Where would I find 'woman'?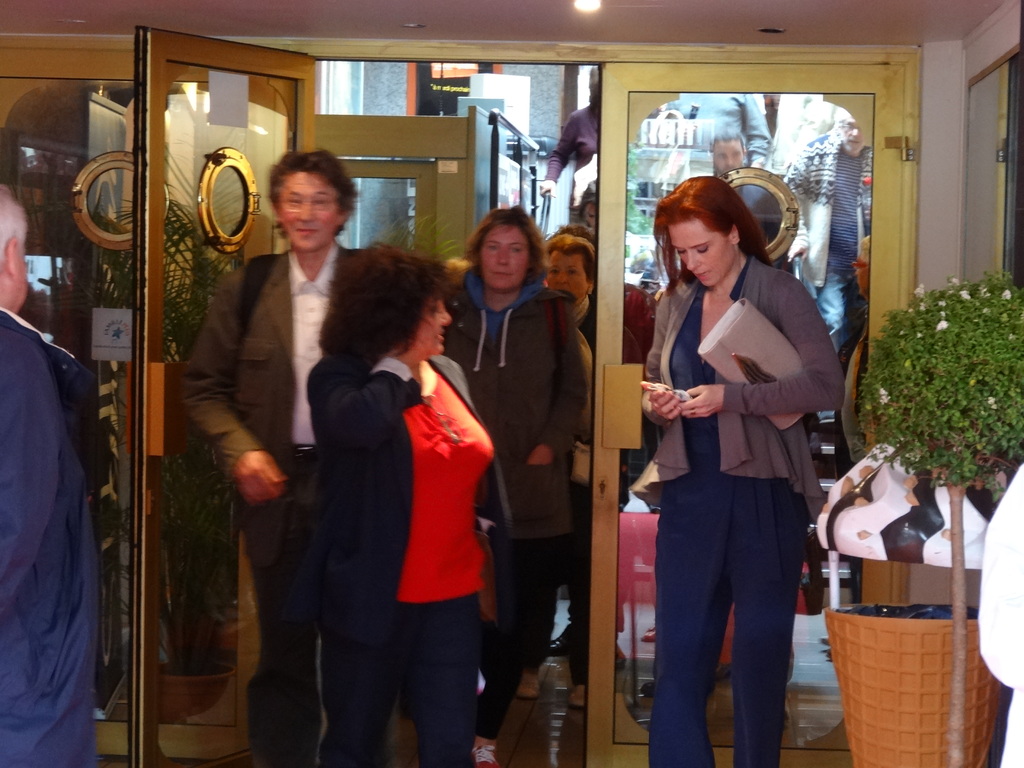
At <region>630, 169, 841, 753</region>.
